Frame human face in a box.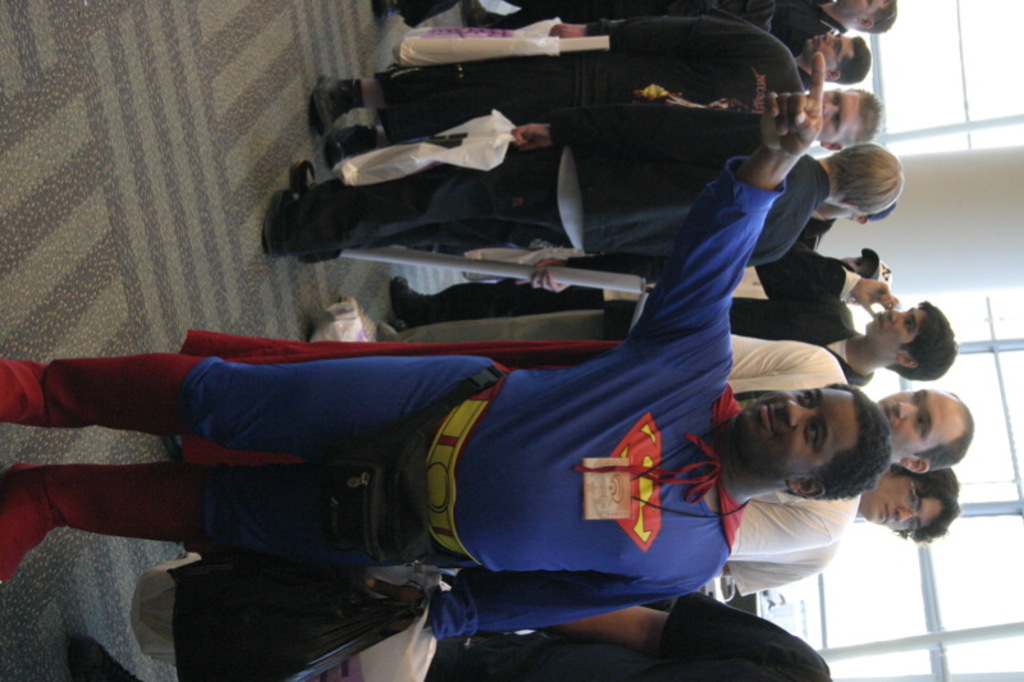
(735,389,851,489).
